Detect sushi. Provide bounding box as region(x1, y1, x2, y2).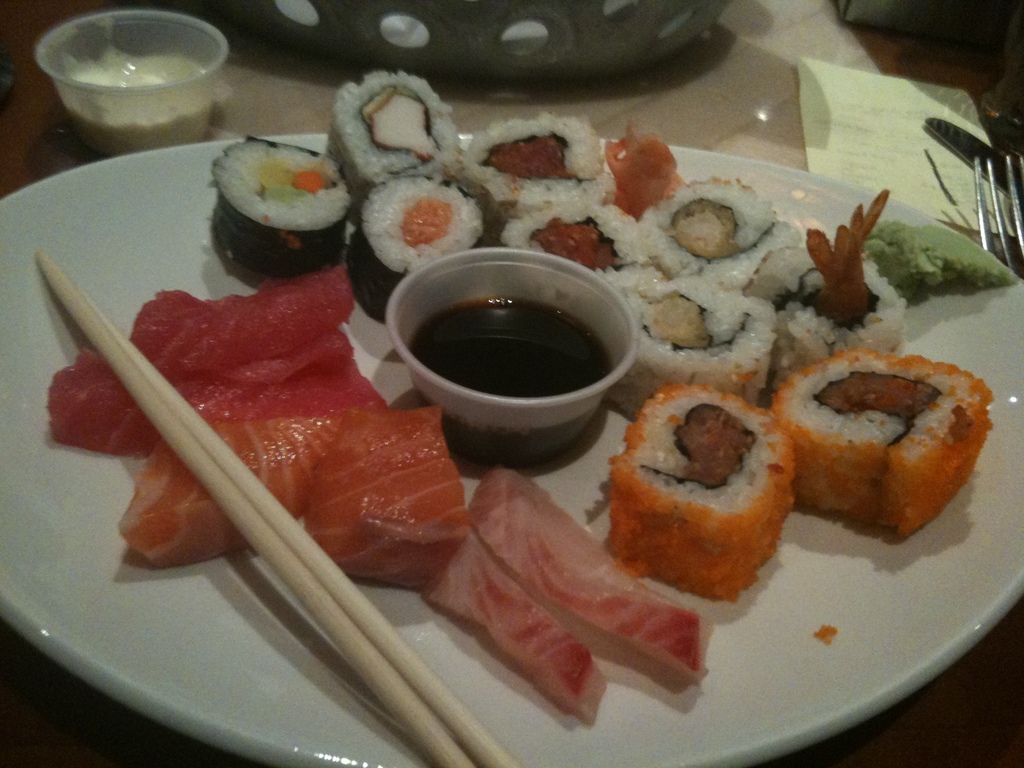
region(611, 385, 785, 625).
